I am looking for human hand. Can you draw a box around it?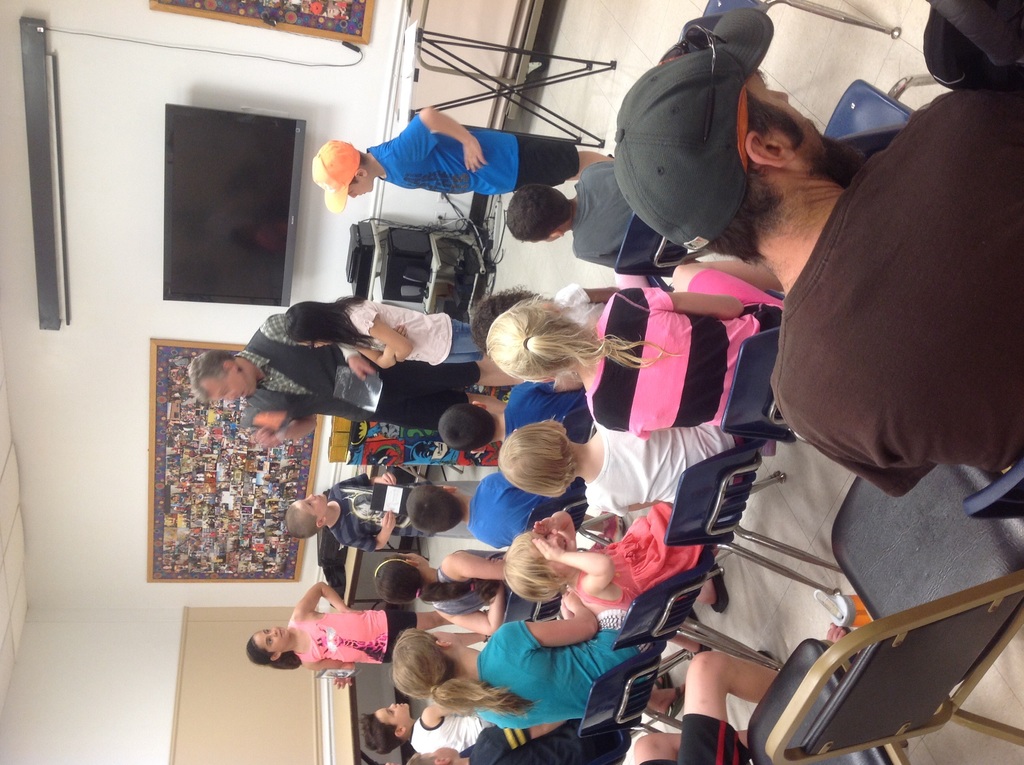
Sure, the bounding box is 346, 351, 378, 383.
